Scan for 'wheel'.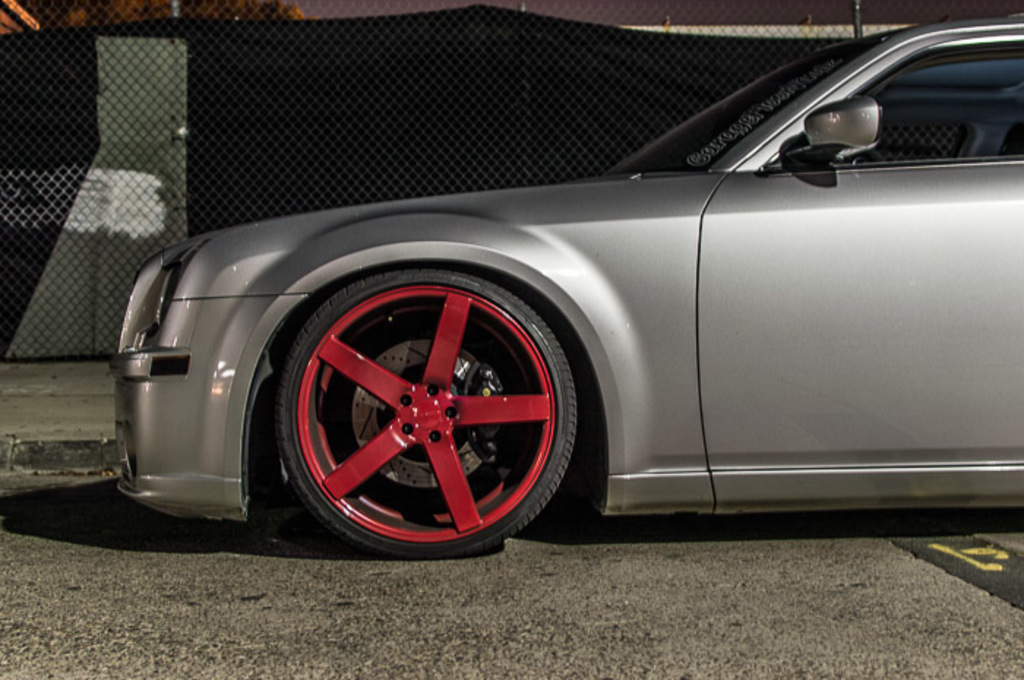
Scan result: x1=259 y1=276 x2=587 y2=554.
